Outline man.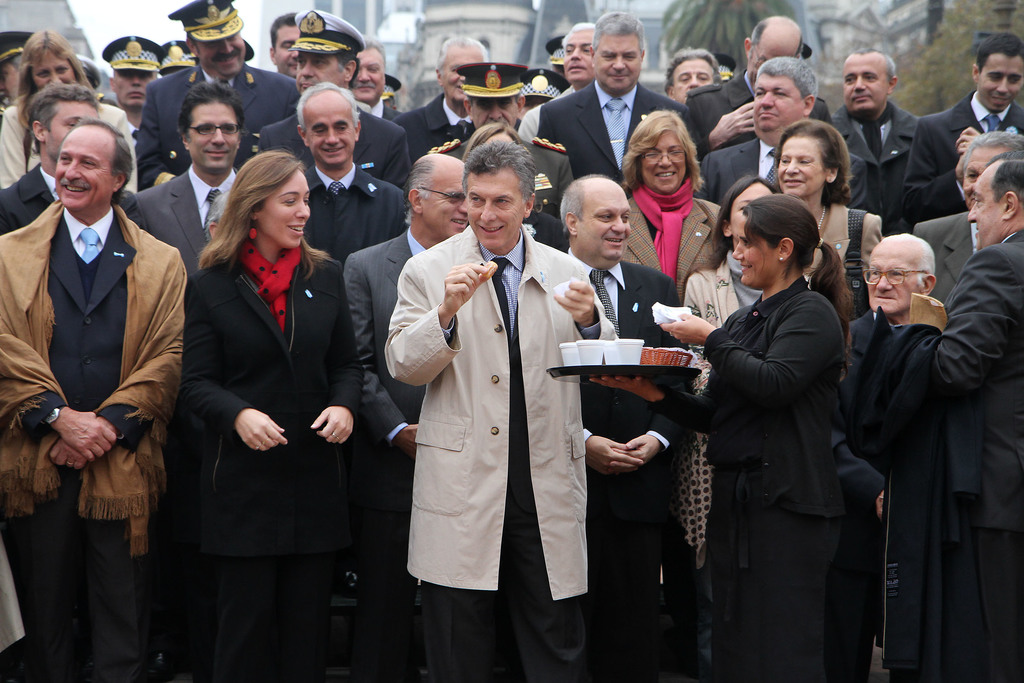
Outline: <box>516,66,568,126</box>.
